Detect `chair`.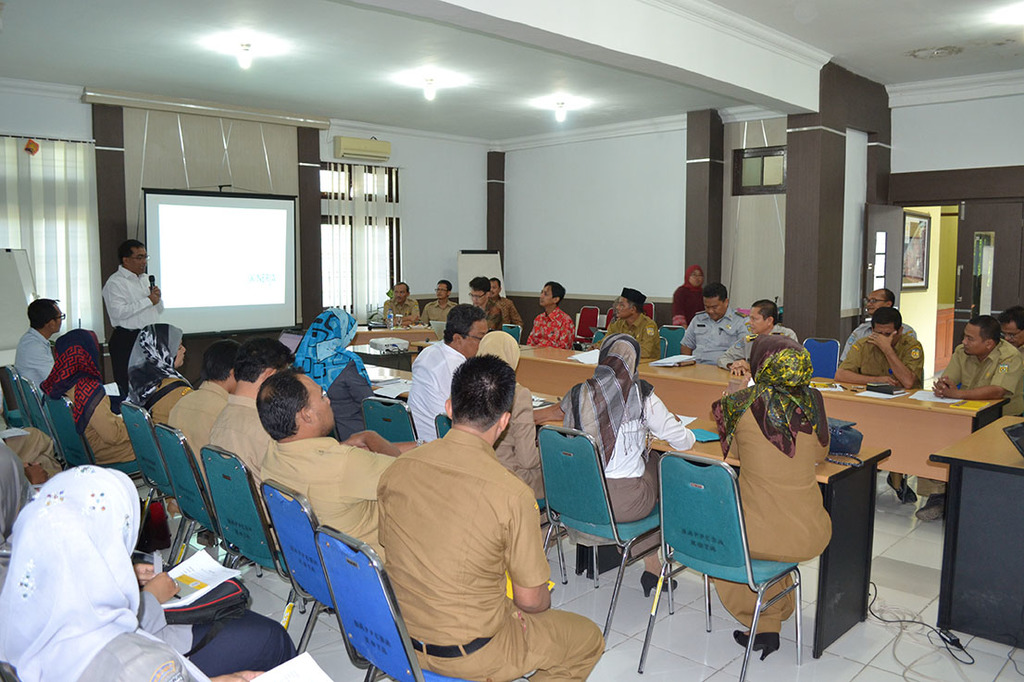
Detected at (158,423,259,577).
